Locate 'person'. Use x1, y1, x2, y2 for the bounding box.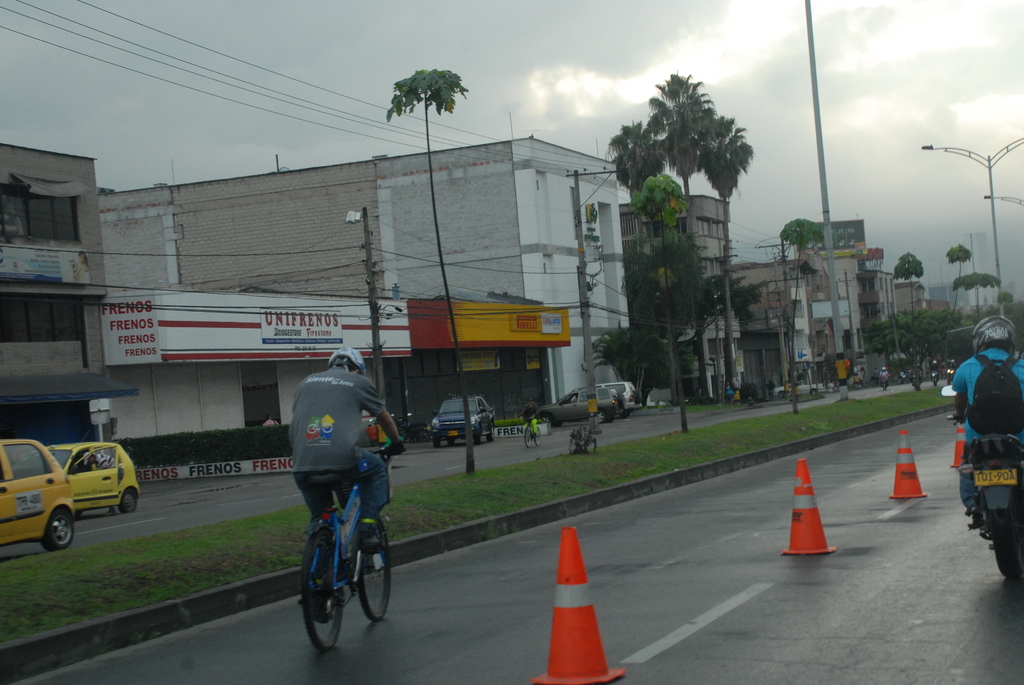
950, 308, 1023, 528.
